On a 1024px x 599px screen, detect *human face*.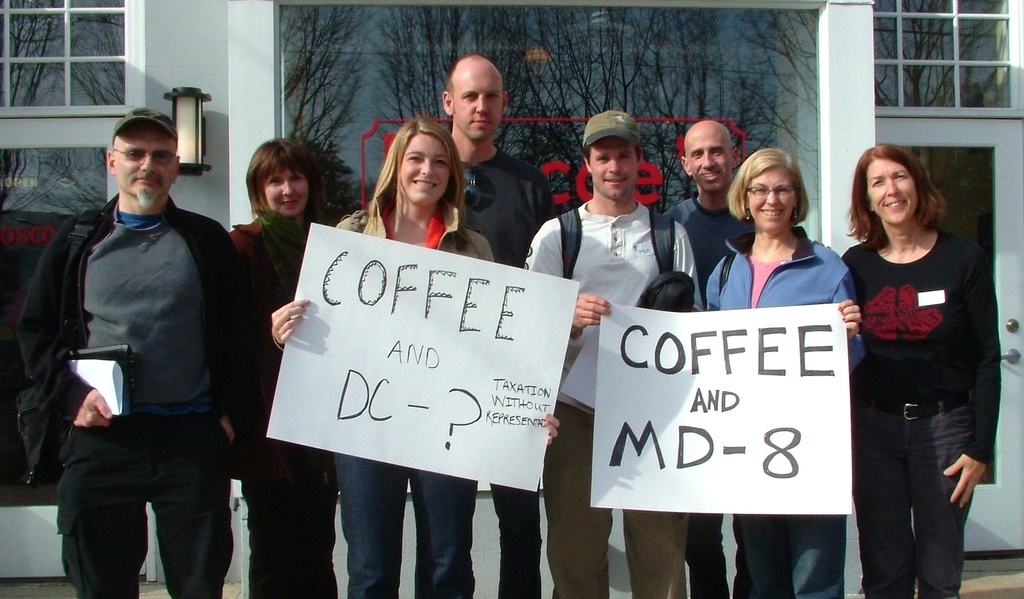
451 67 502 140.
